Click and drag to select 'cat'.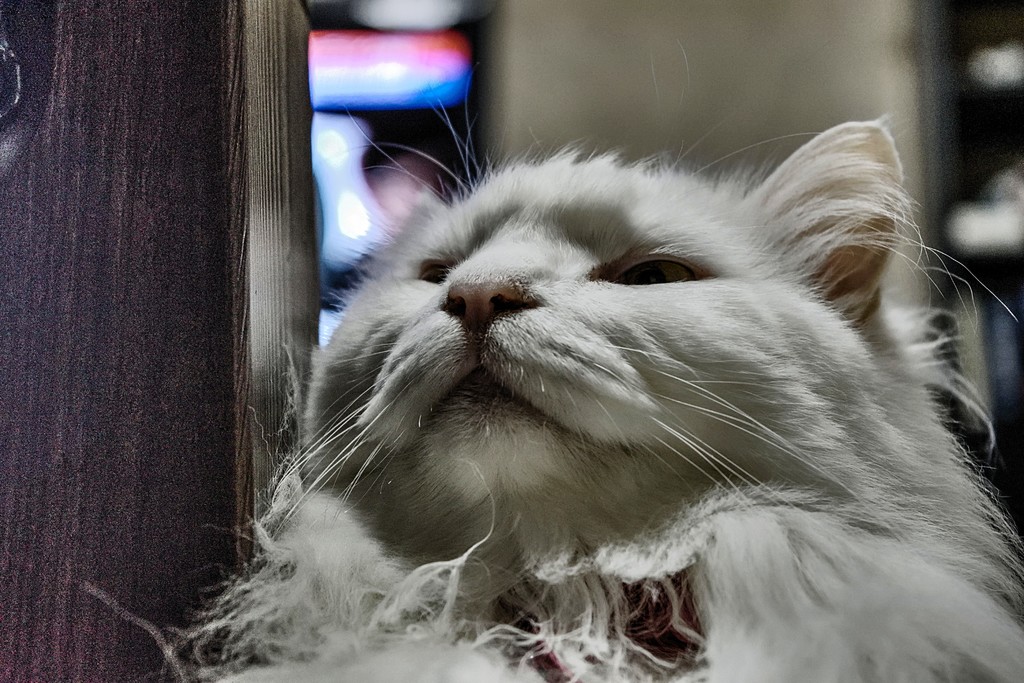
Selection: box(160, 40, 1020, 682).
